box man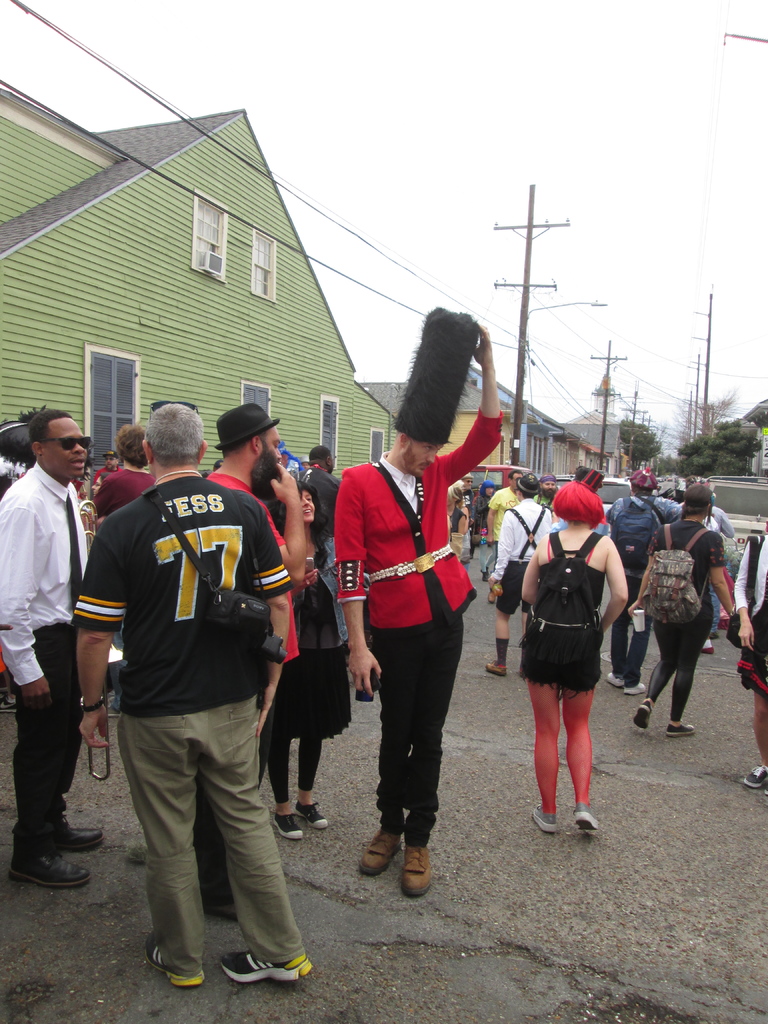
bbox(486, 474, 549, 673)
